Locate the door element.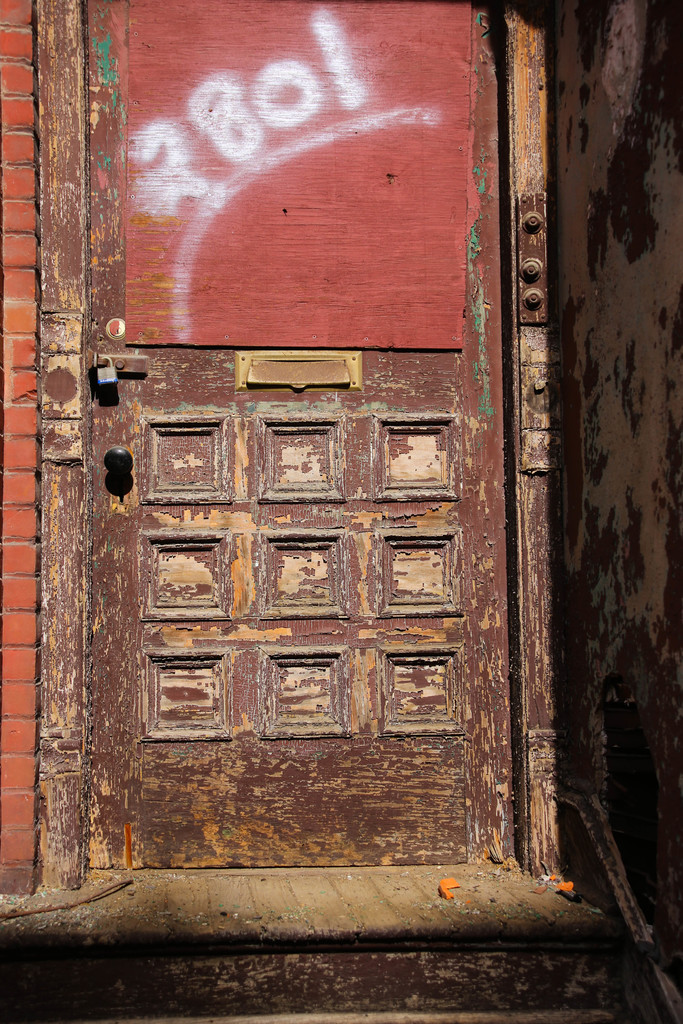
Element bbox: select_region(90, 0, 509, 863).
